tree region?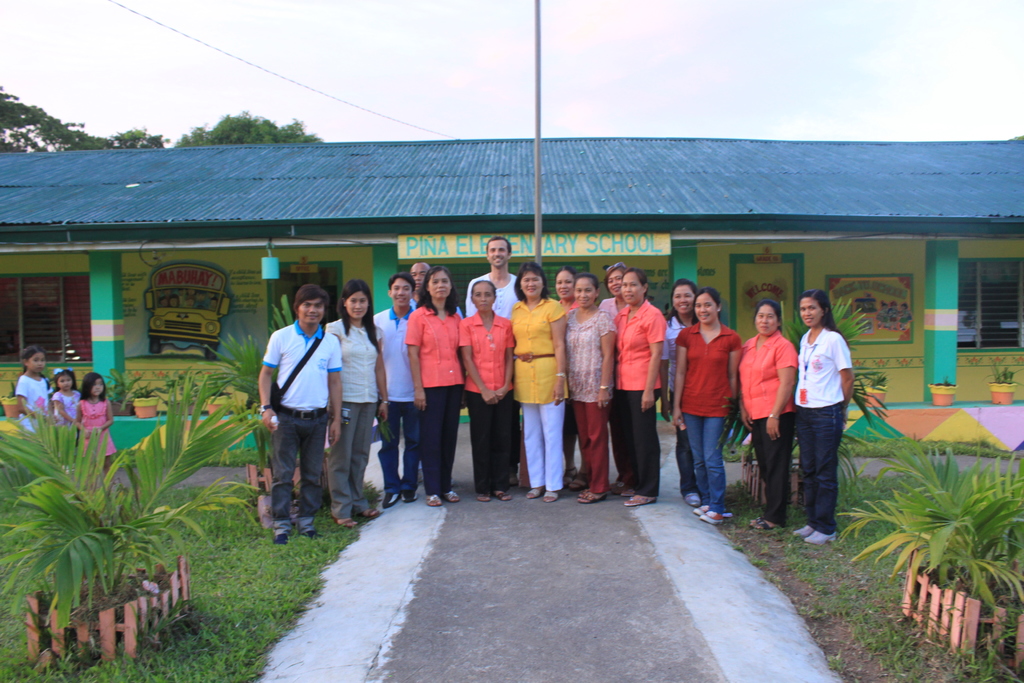
{"x1": 177, "y1": 110, "x2": 323, "y2": 148}
